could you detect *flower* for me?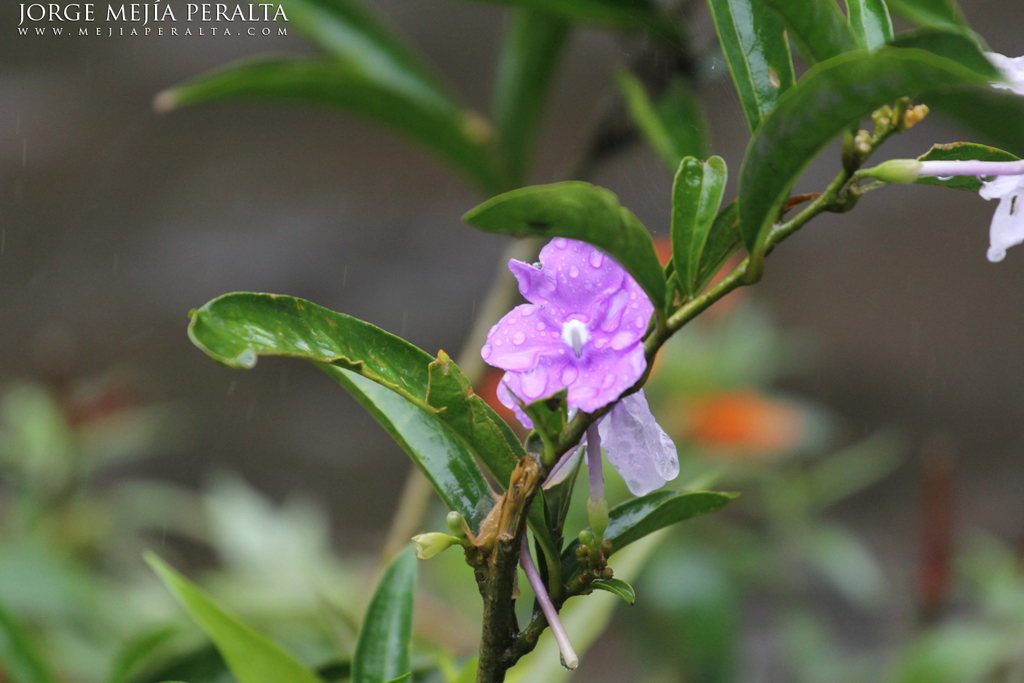
Detection result: 479/229/657/438.
